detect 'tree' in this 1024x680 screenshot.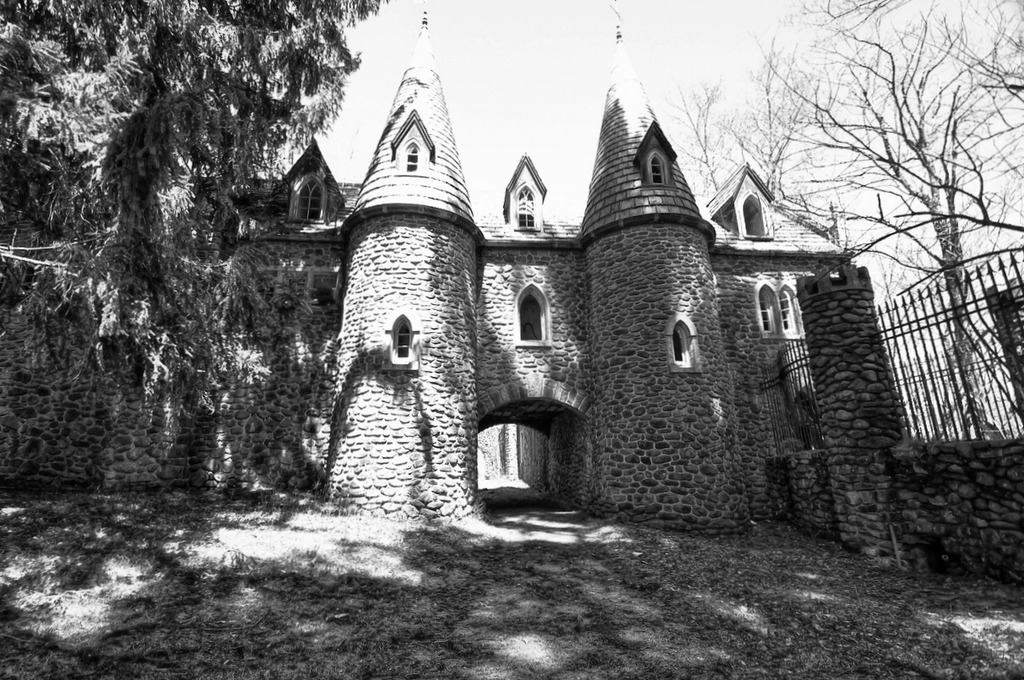
Detection: Rect(832, 0, 1023, 129).
